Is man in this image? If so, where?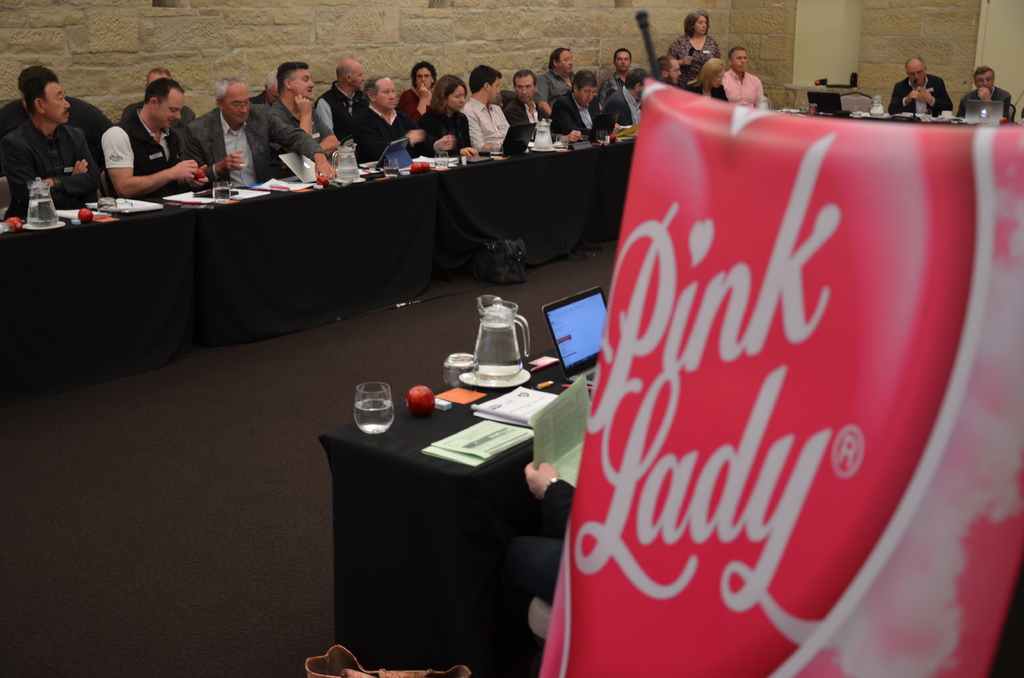
Yes, at crop(548, 63, 605, 140).
